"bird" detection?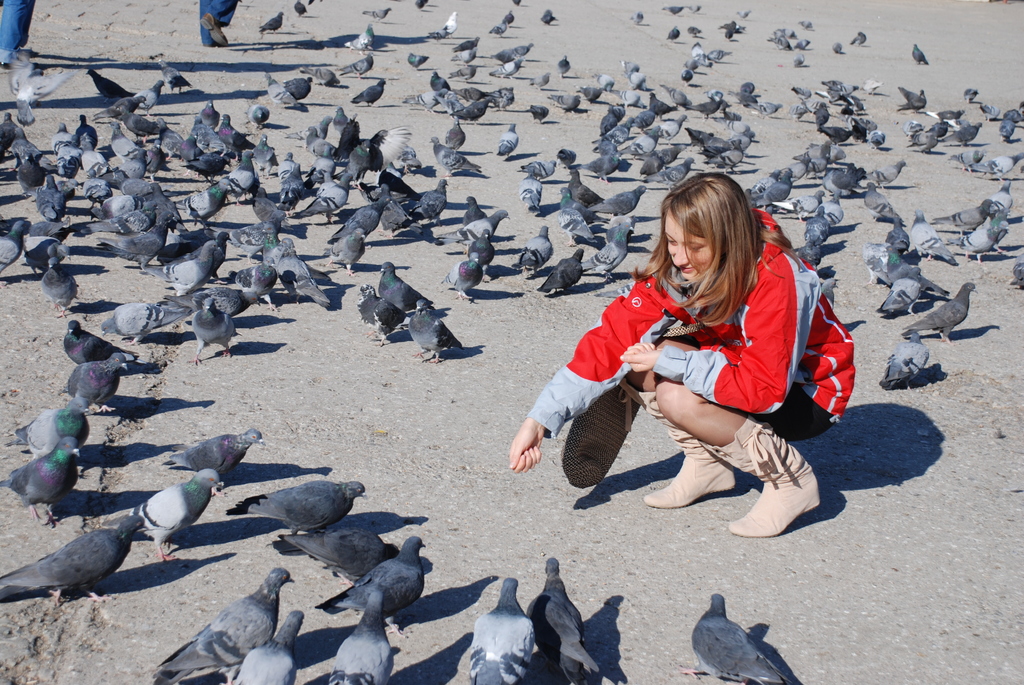
locate(348, 22, 378, 61)
